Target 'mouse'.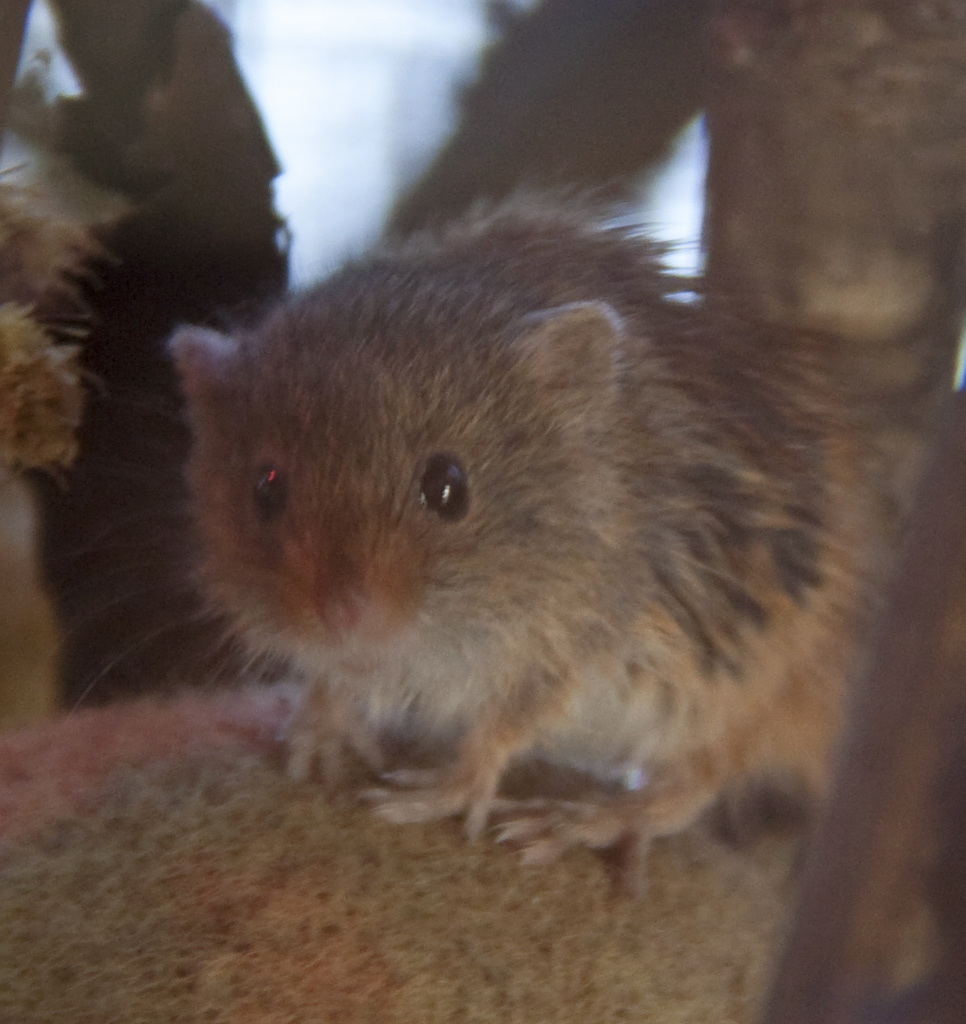
Target region: box(76, 196, 879, 890).
